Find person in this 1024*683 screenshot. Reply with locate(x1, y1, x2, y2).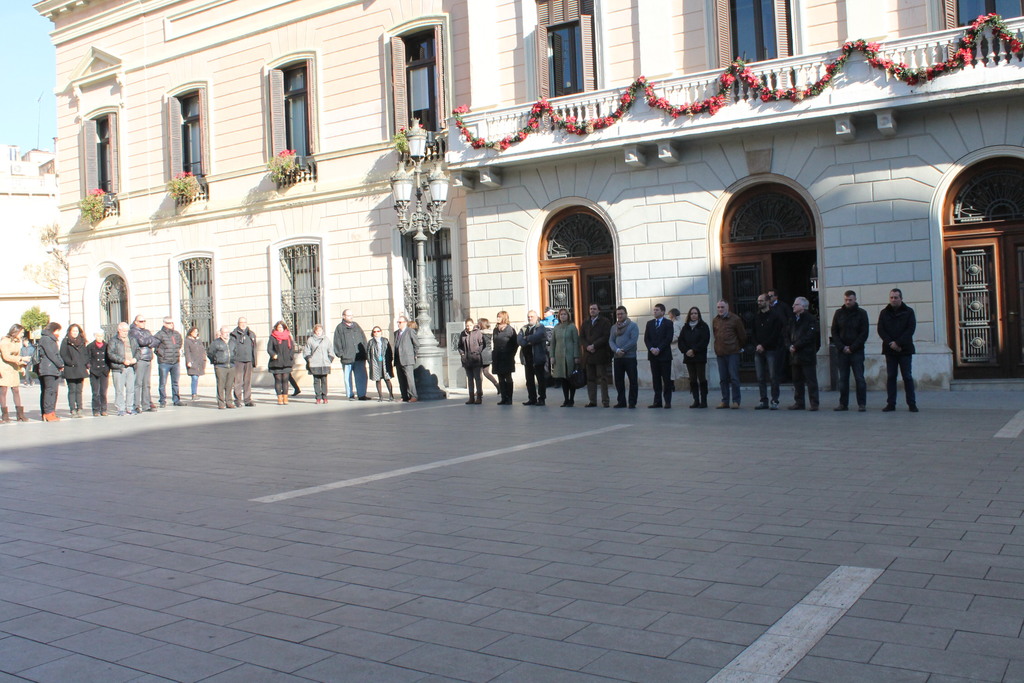
locate(475, 316, 489, 377).
